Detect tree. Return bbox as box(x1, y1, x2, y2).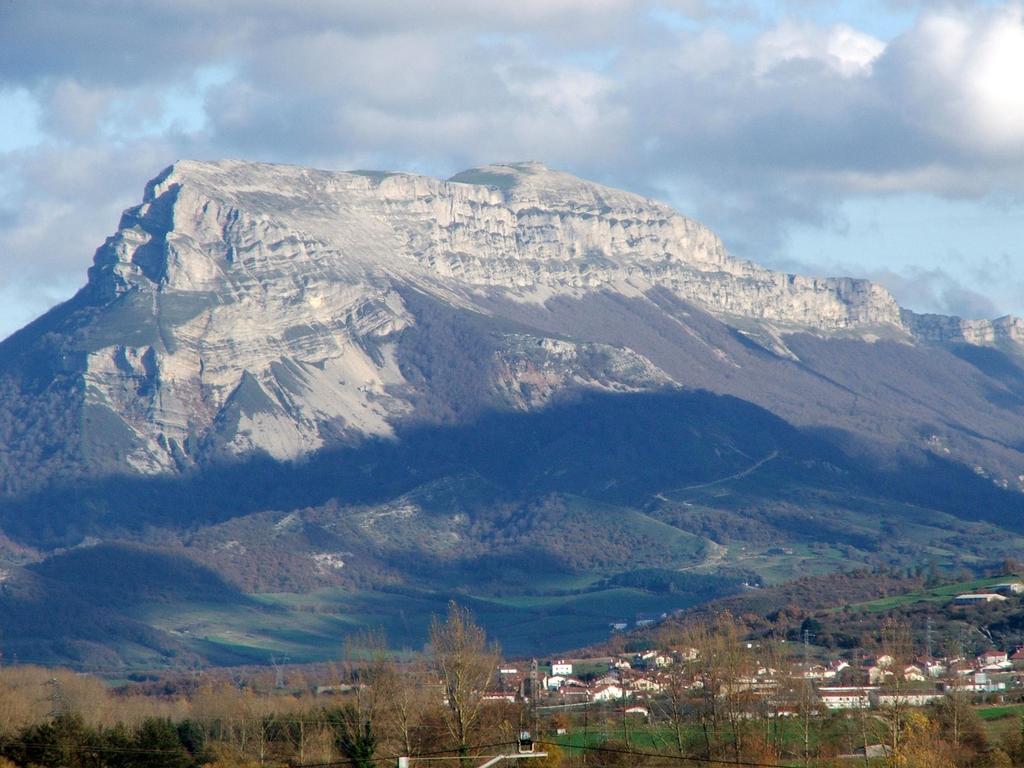
box(697, 613, 771, 767).
